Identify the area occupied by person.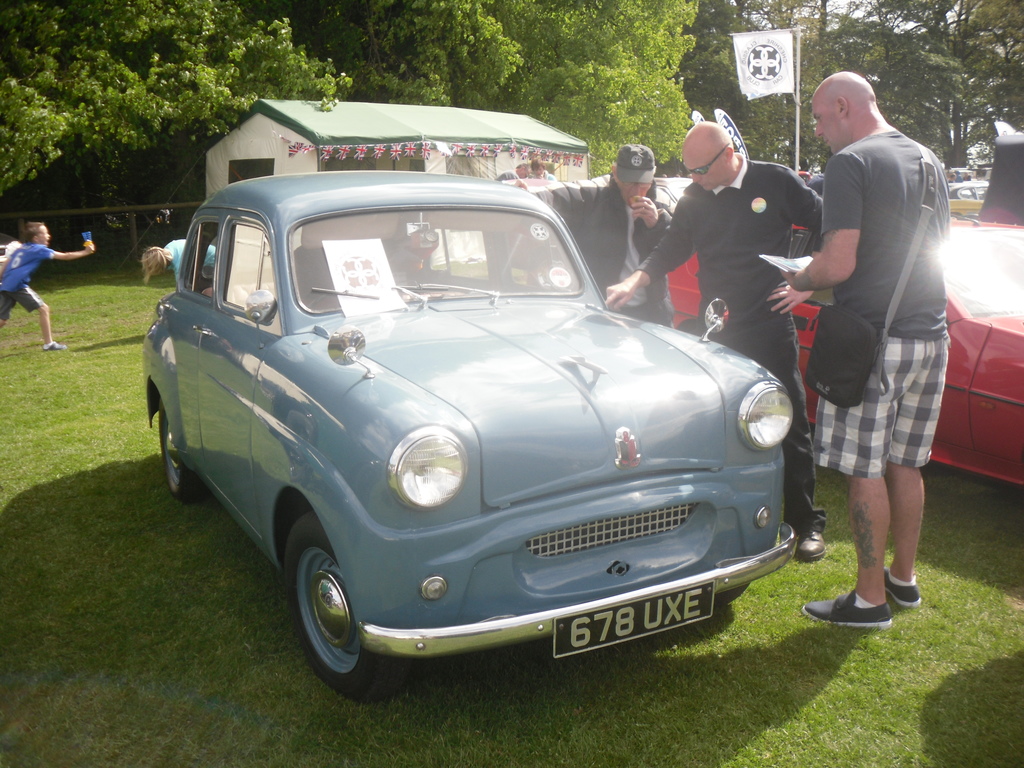
Area: bbox(528, 163, 557, 180).
